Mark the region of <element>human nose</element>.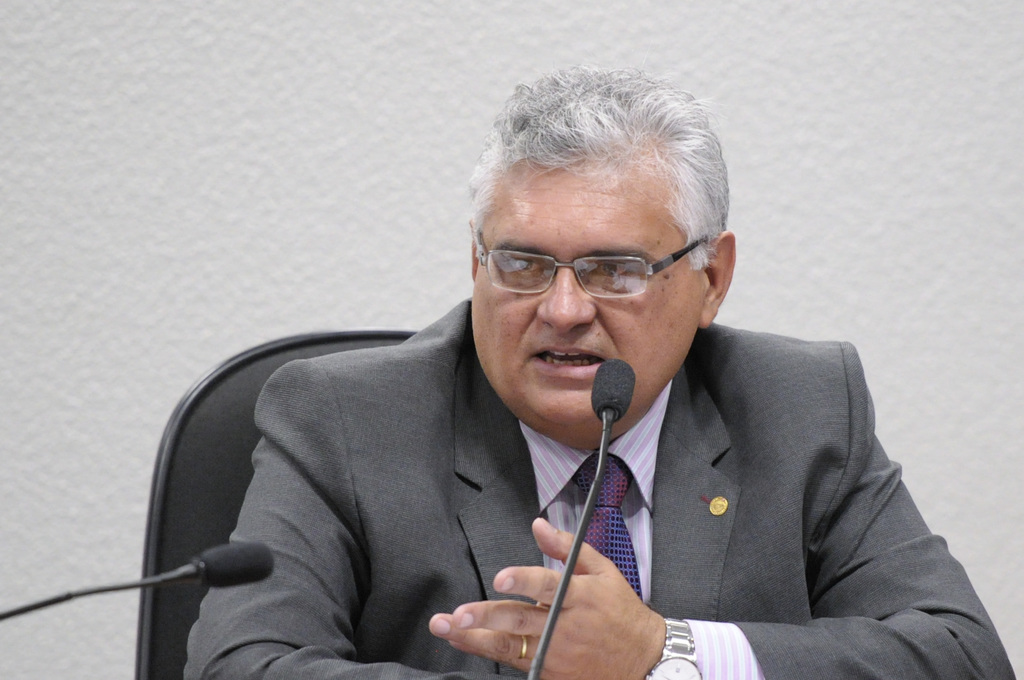
Region: 534, 250, 595, 333.
